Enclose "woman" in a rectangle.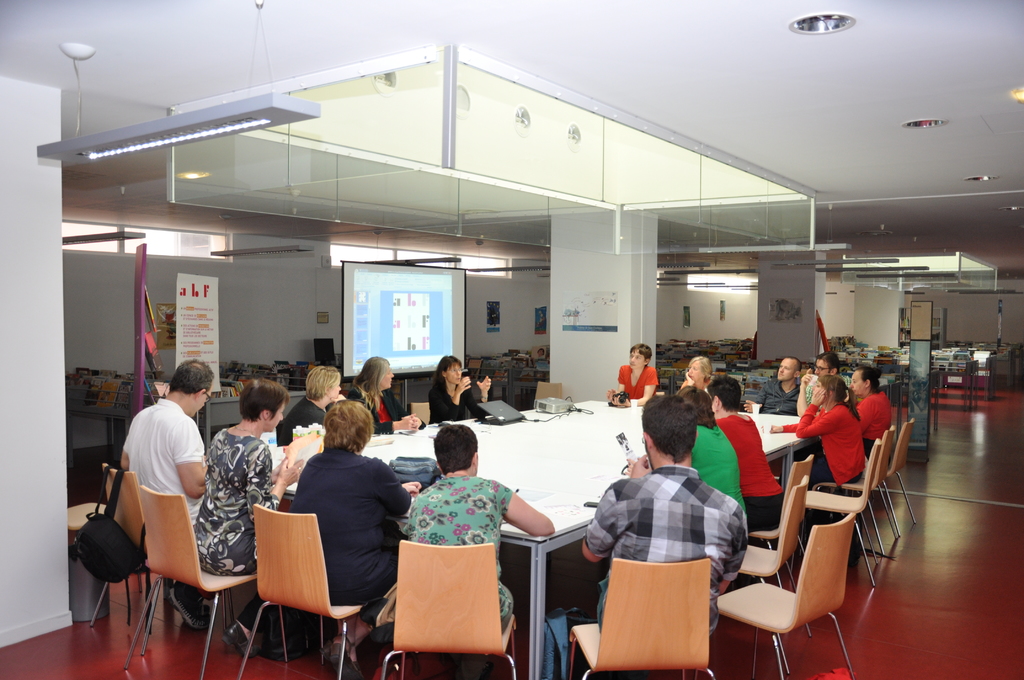
<box>849,365,891,460</box>.
